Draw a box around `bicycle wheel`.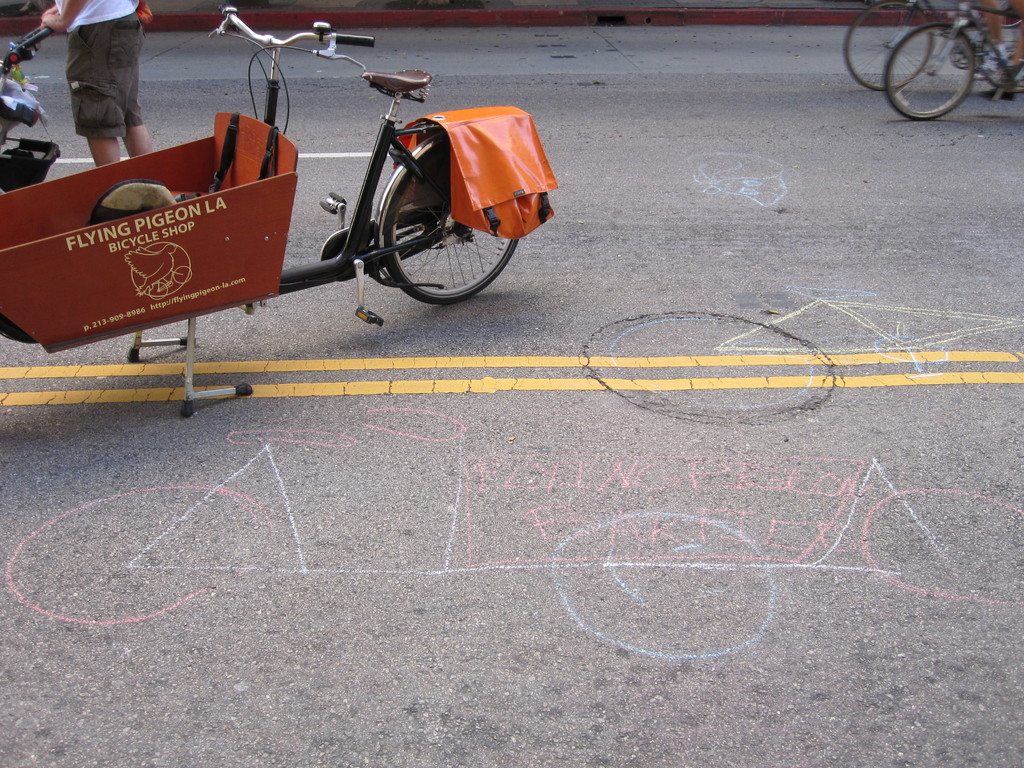
x1=880, y1=17, x2=974, y2=124.
